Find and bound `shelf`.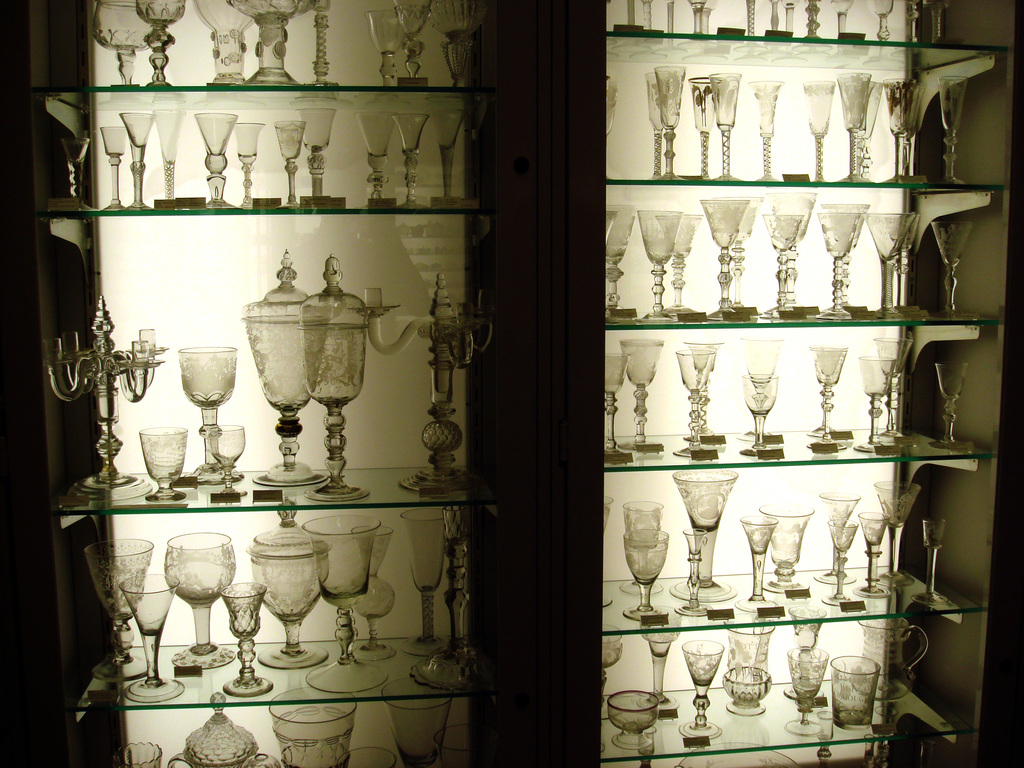
Bound: [604,474,986,634].
